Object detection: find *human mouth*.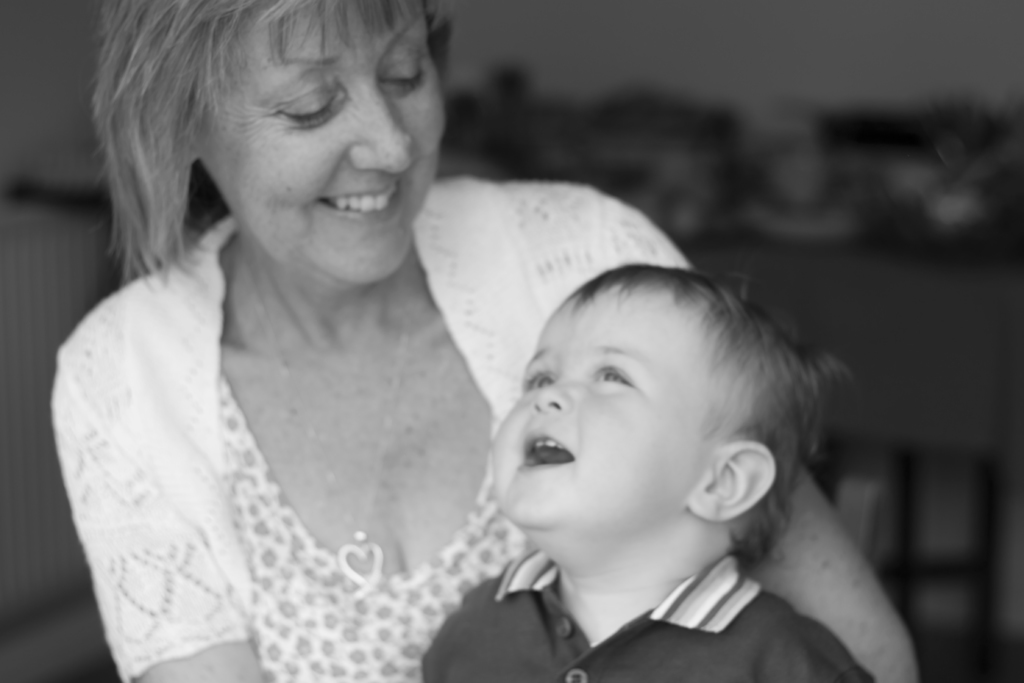
bbox(312, 176, 410, 241).
